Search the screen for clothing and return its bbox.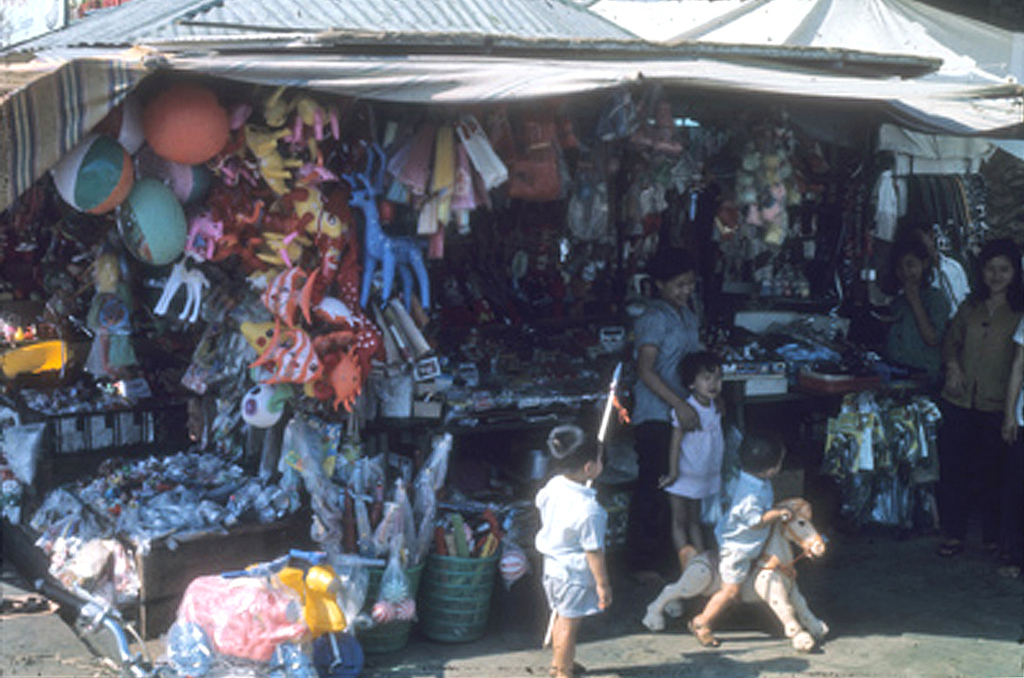
Found: BBox(663, 393, 725, 491).
